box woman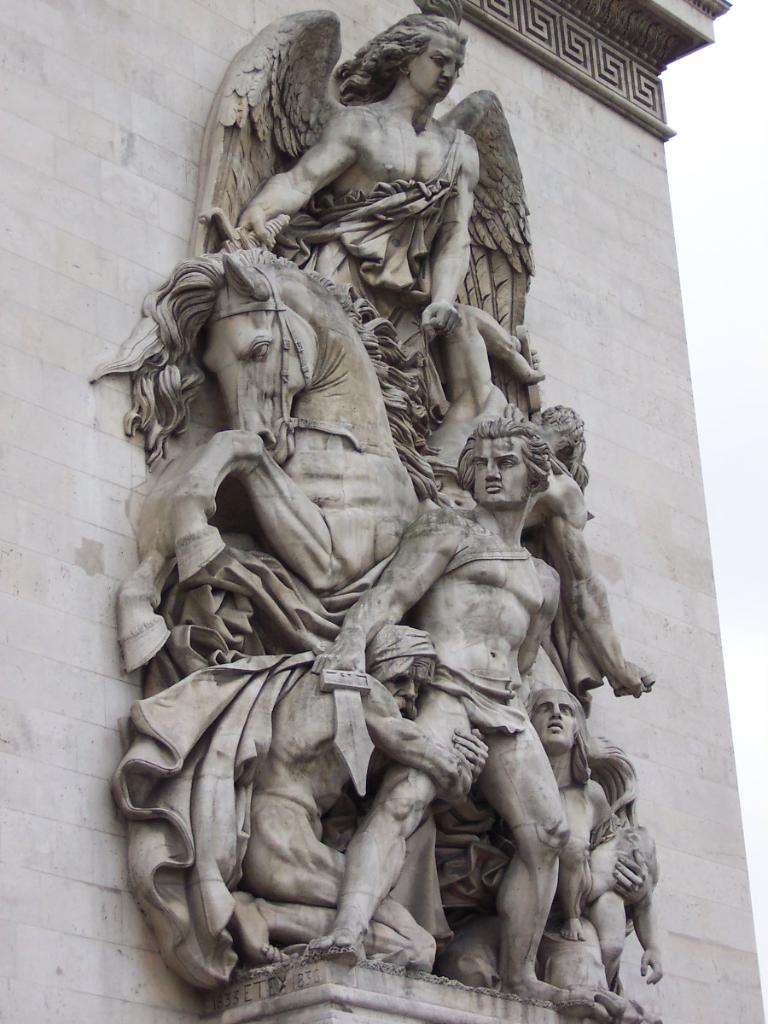
<region>534, 688, 608, 924</region>
